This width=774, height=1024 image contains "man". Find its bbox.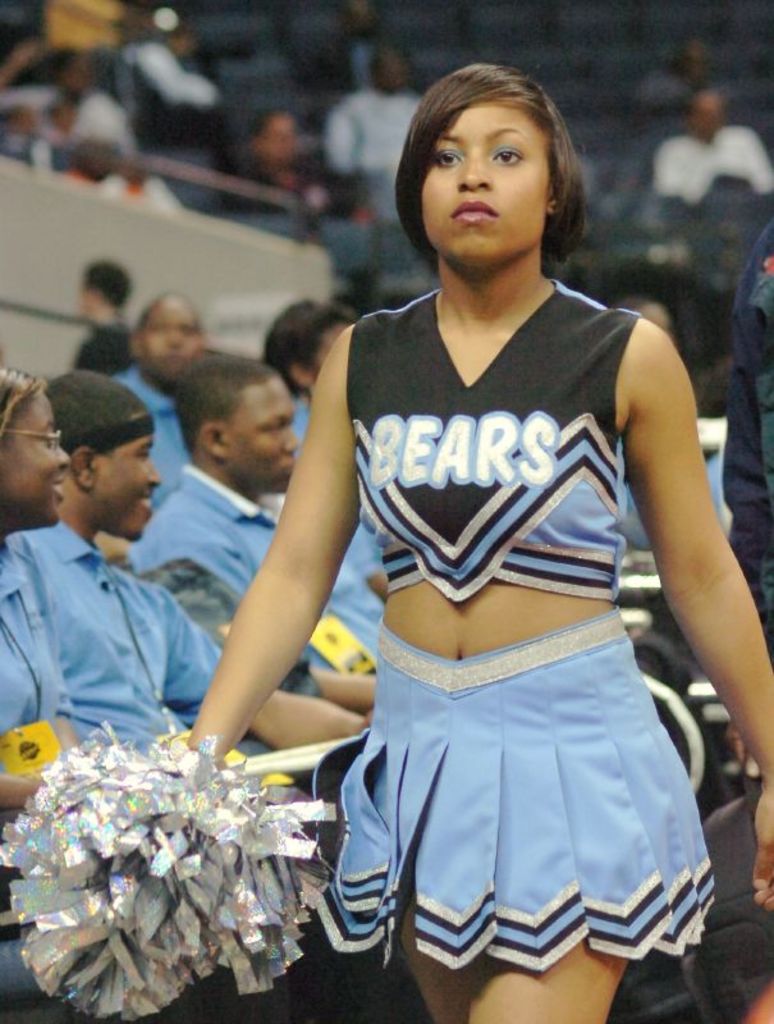
select_region(635, 36, 734, 101).
